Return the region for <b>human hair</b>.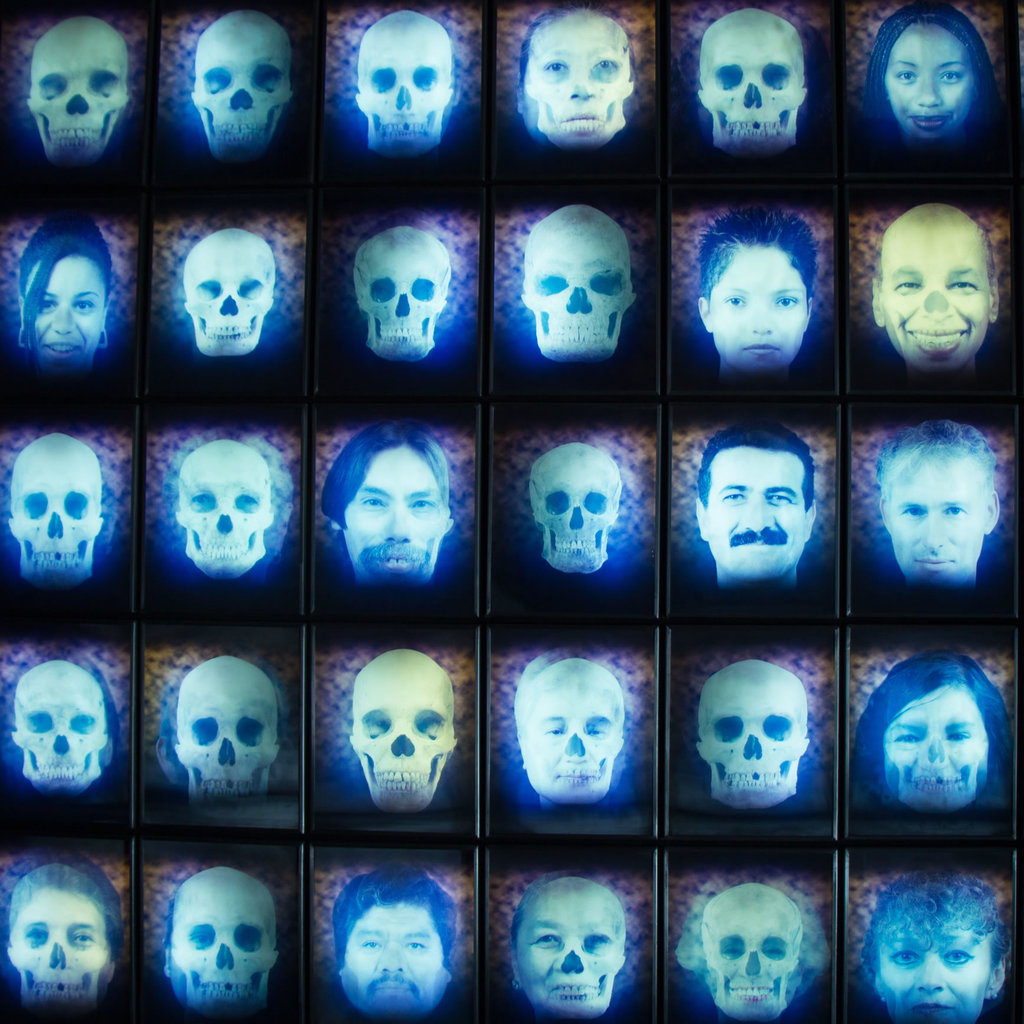
321,422,450,532.
